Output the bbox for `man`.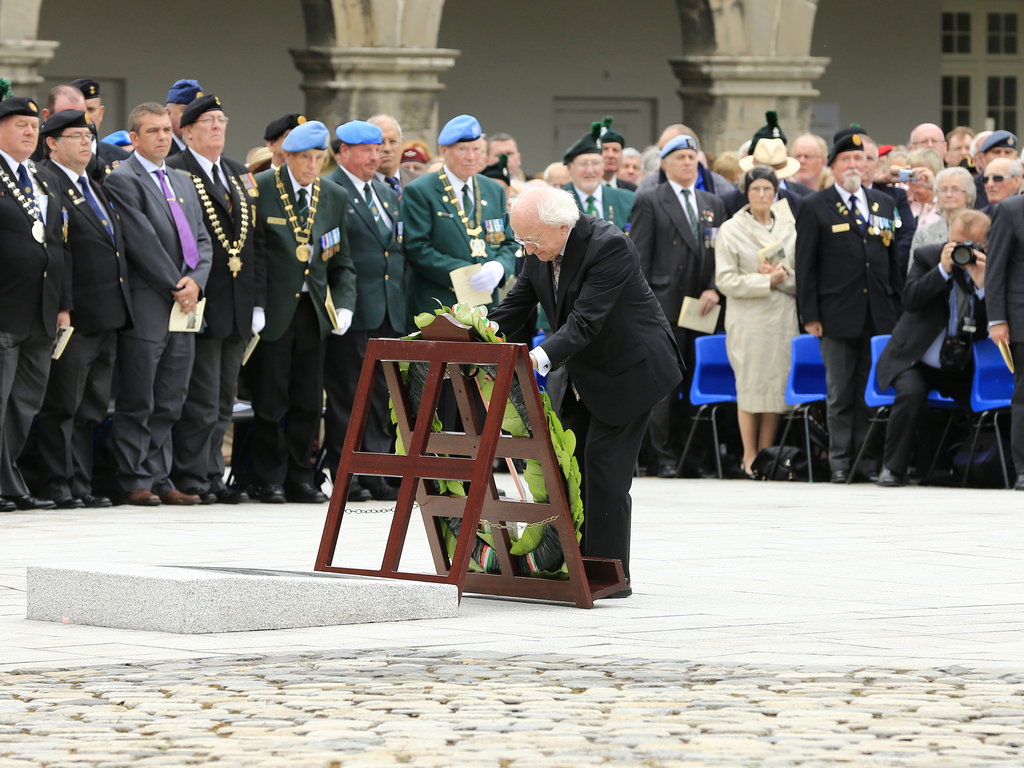
<bbox>486, 129, 532, 188</bbox>.
